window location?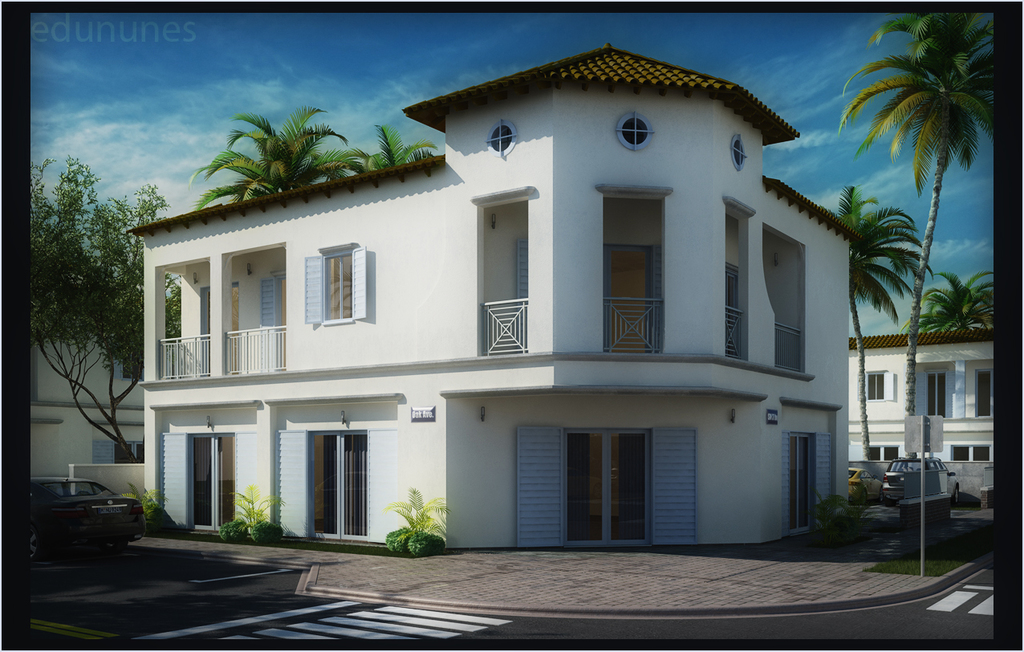
730 137 749 161
